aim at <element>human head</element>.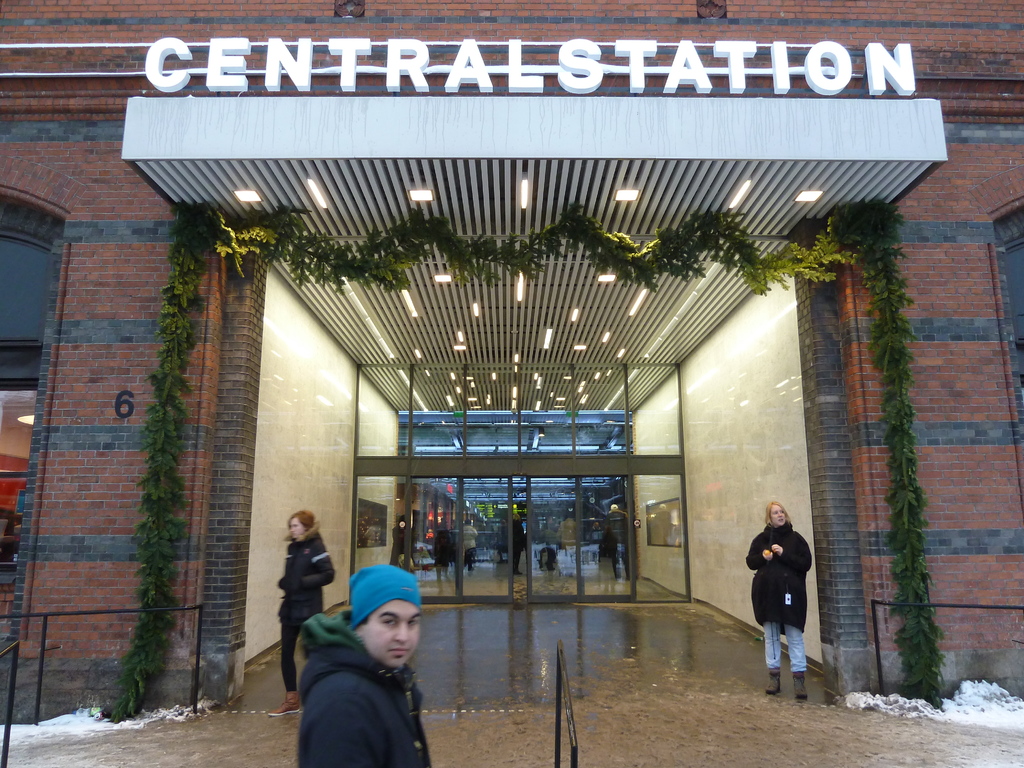
Aimed at [285, 505, 318, 540].
